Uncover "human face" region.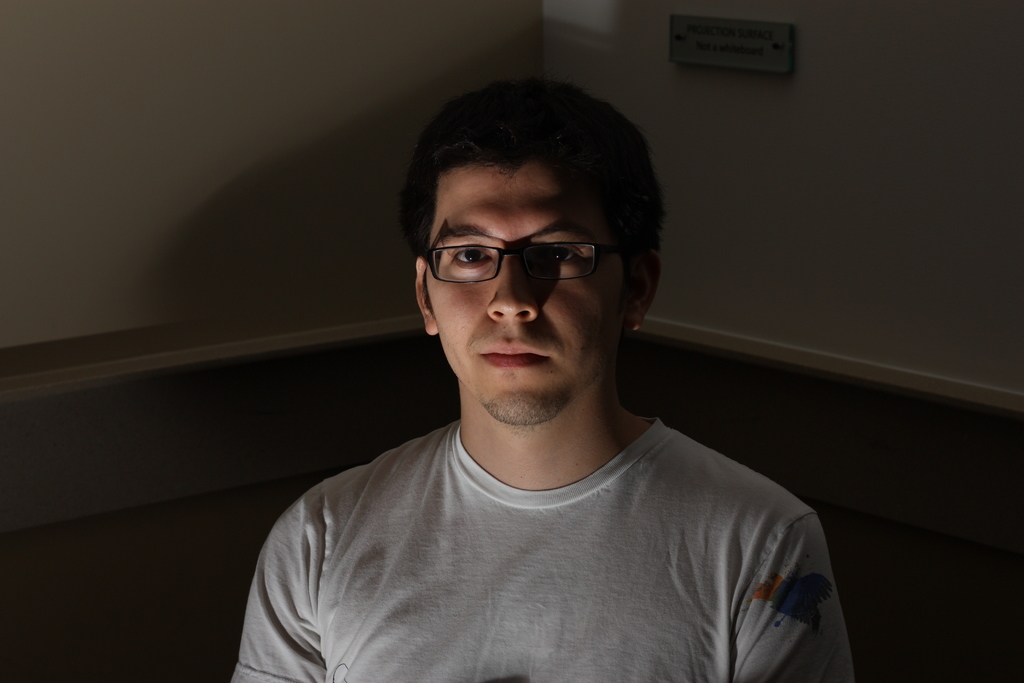
Uncovered: box(430, 155, 612, 431).
